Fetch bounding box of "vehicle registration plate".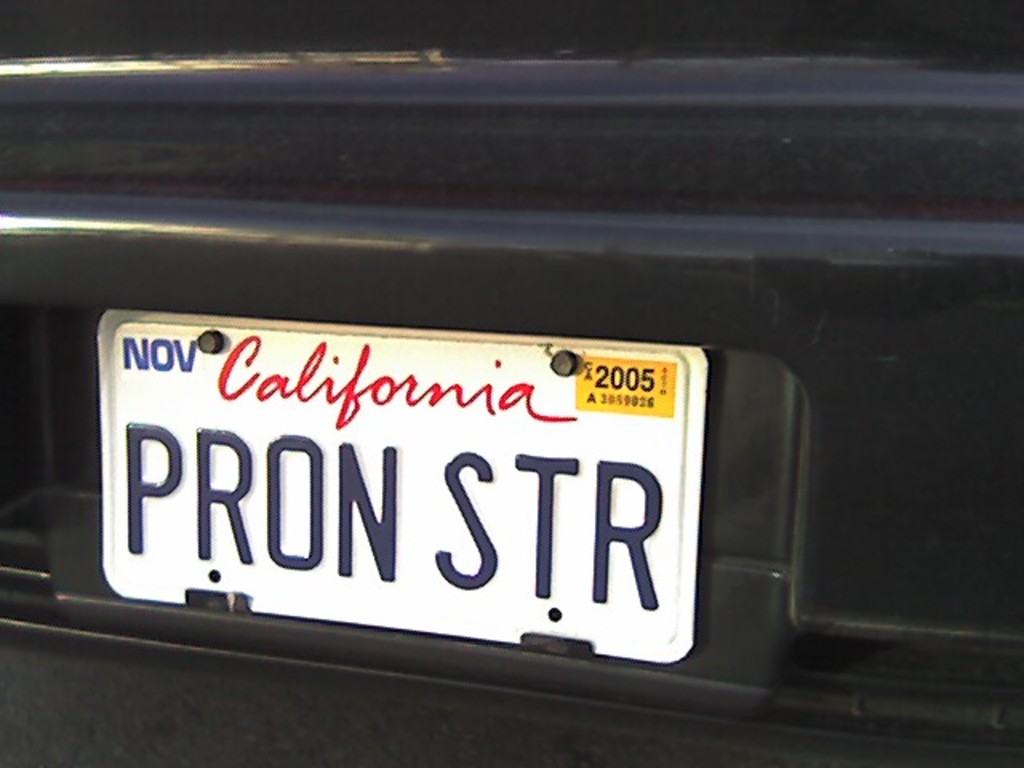
Bbox: <bbox>93, 301, 712, 662</bbox>.
